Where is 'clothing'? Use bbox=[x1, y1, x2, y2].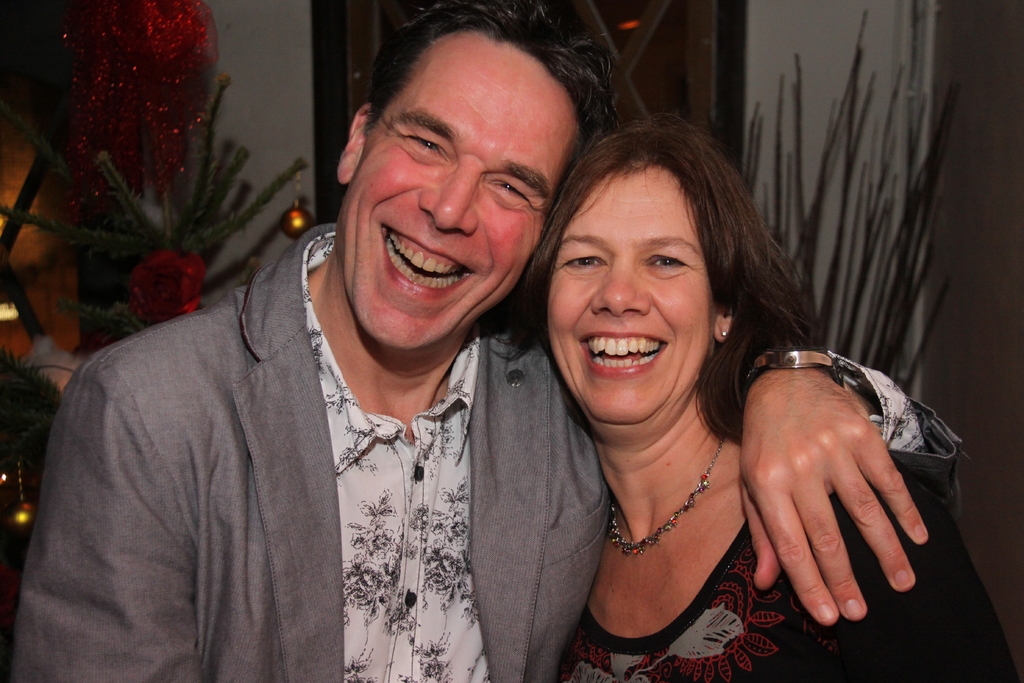
bbox=[2, 225, 965, 682].
